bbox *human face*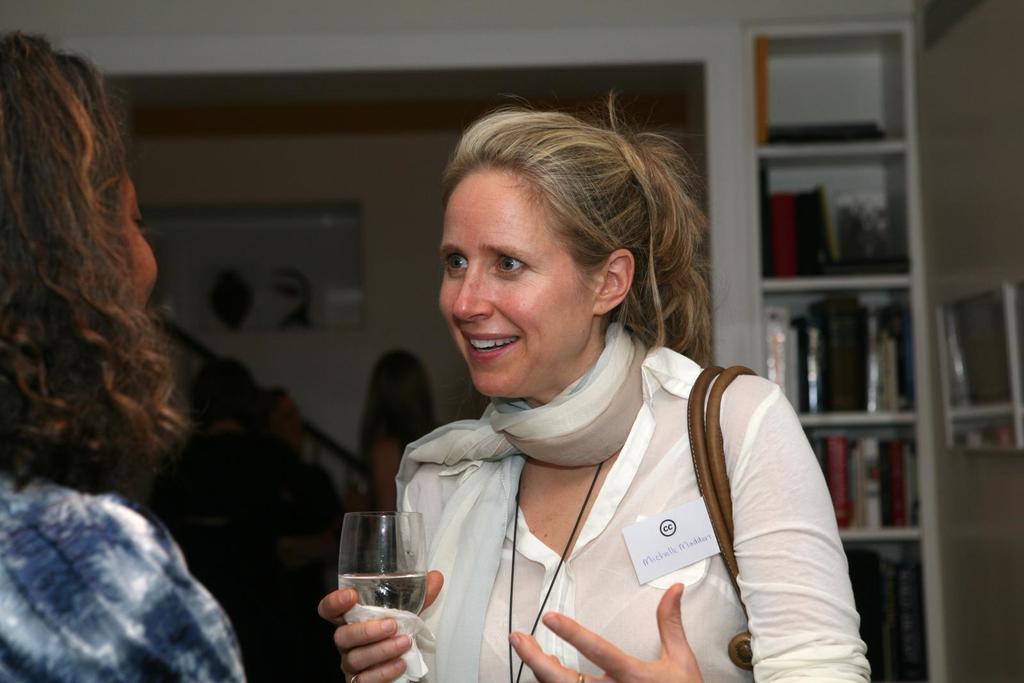
445:154:586:400
